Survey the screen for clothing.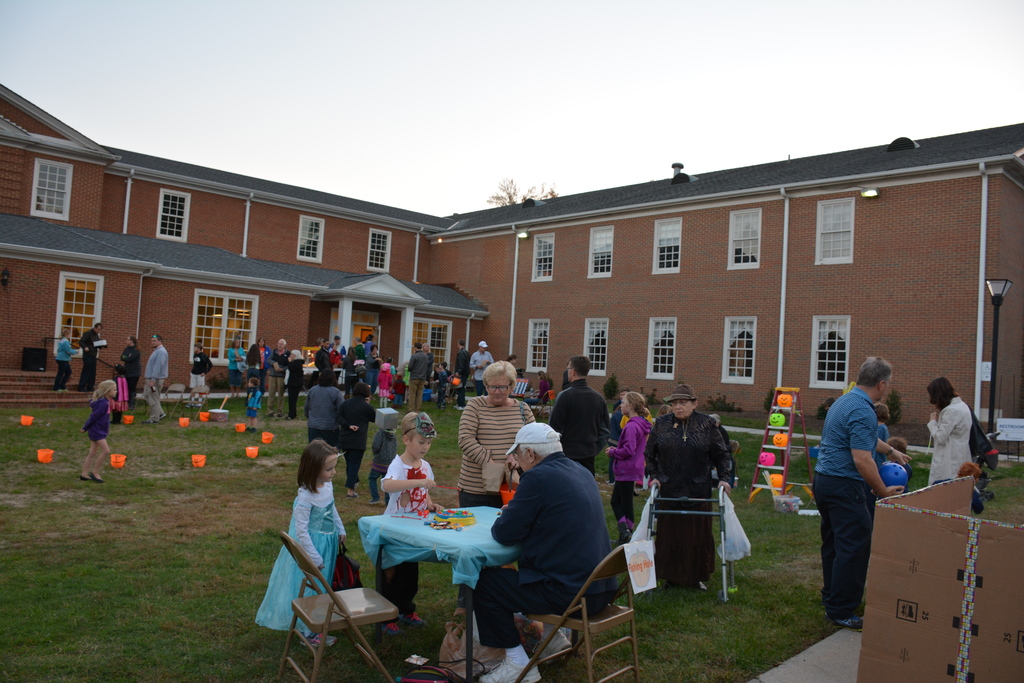
Survey found: [left=356, top=399, right=397, bottom=472].
